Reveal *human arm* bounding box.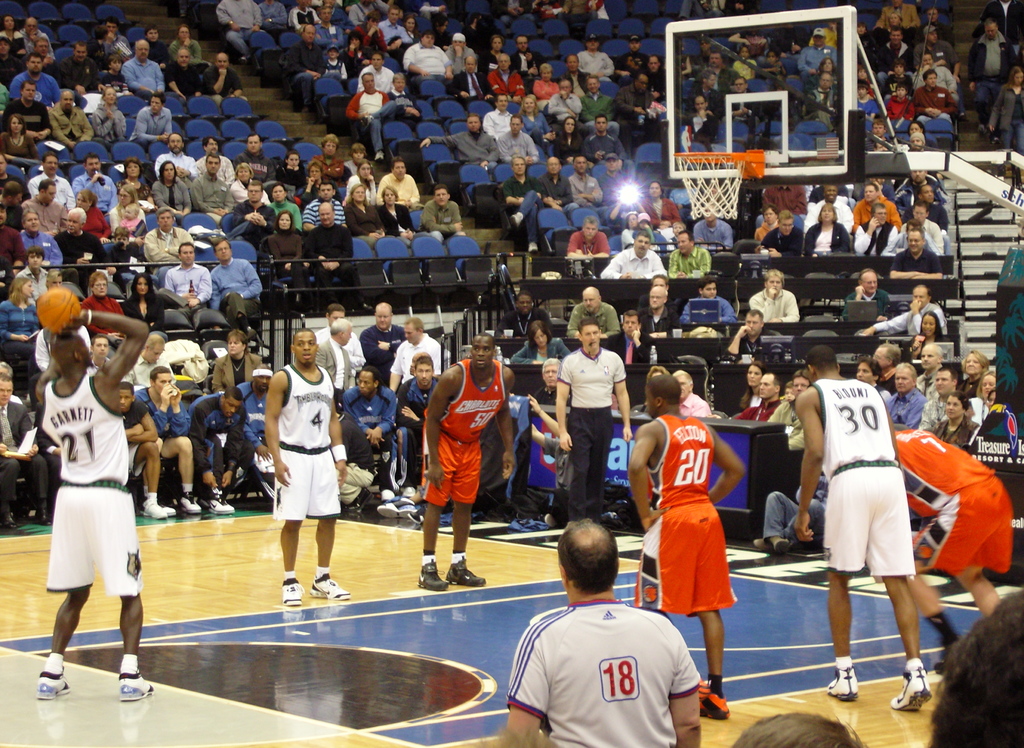
Revealed: locate(551, 368, 573, 453).
